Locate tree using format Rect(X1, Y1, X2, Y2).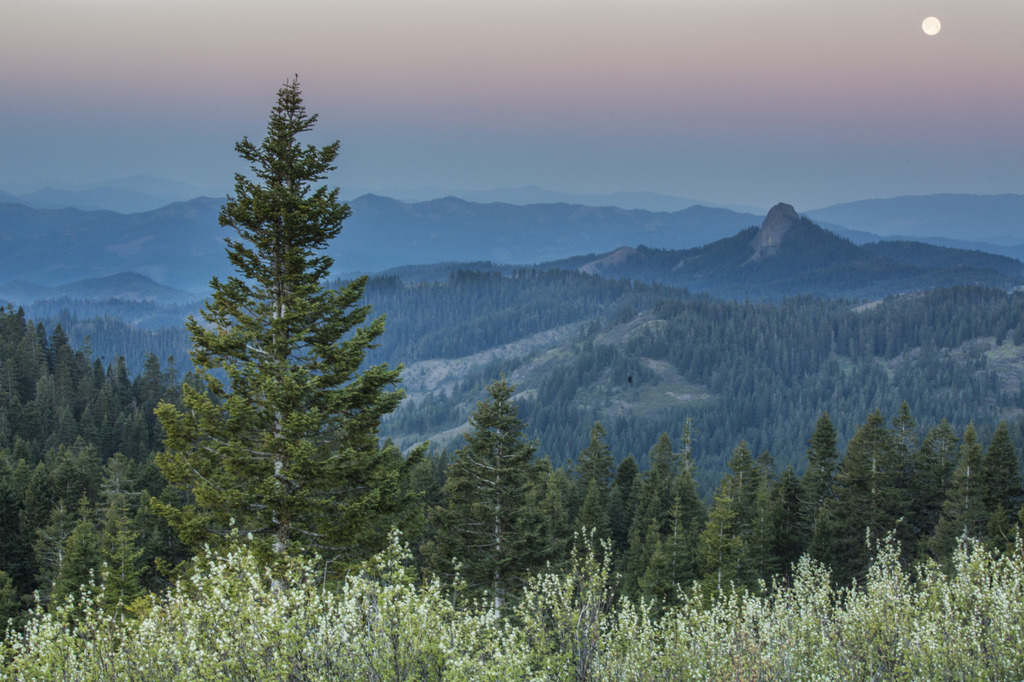
Rect(151, 74, 398, 546).
